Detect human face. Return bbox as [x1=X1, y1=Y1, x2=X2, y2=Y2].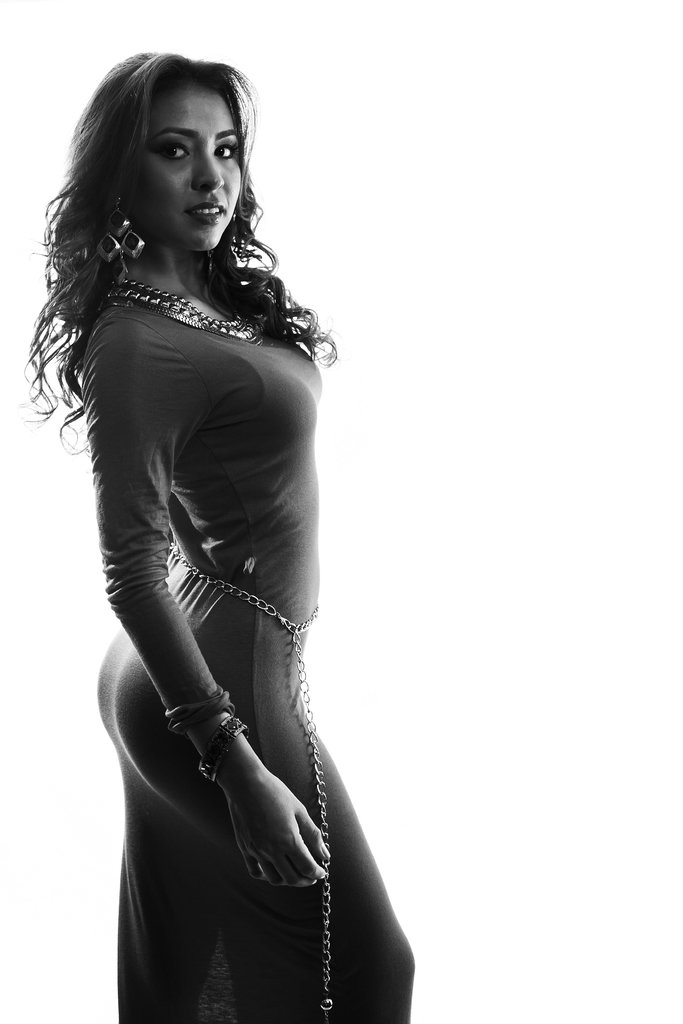
[x1=128, y1=82, x2=245, y2=244].
